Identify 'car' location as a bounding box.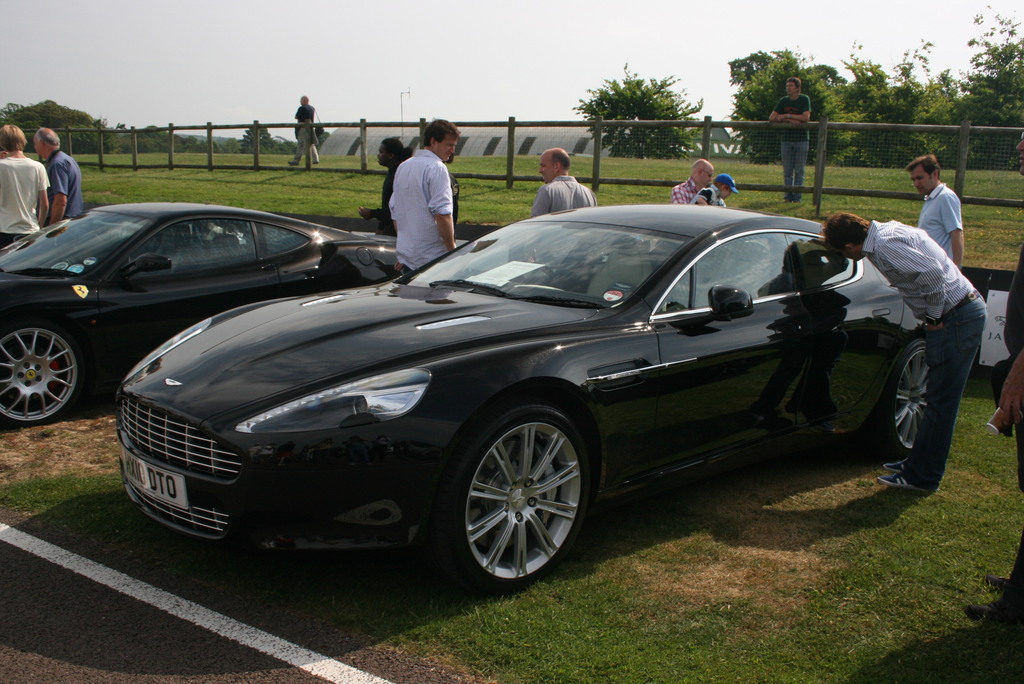
<region>0, 201, 461, 427</region>.
